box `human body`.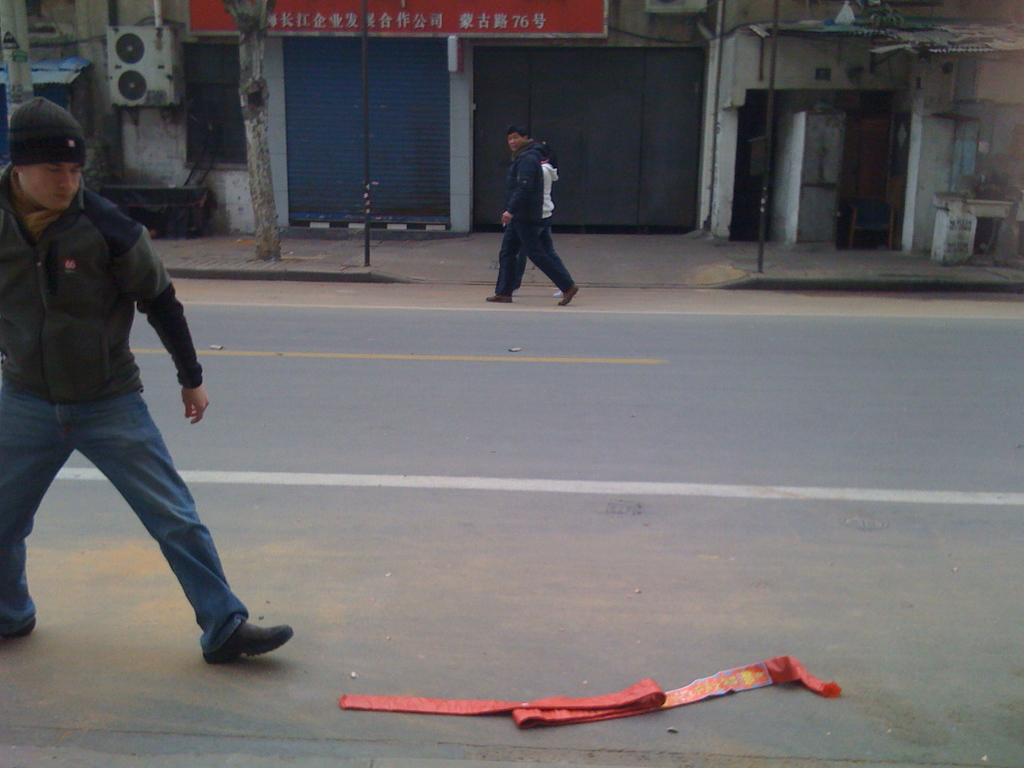
[10, 111, 252, 675].
